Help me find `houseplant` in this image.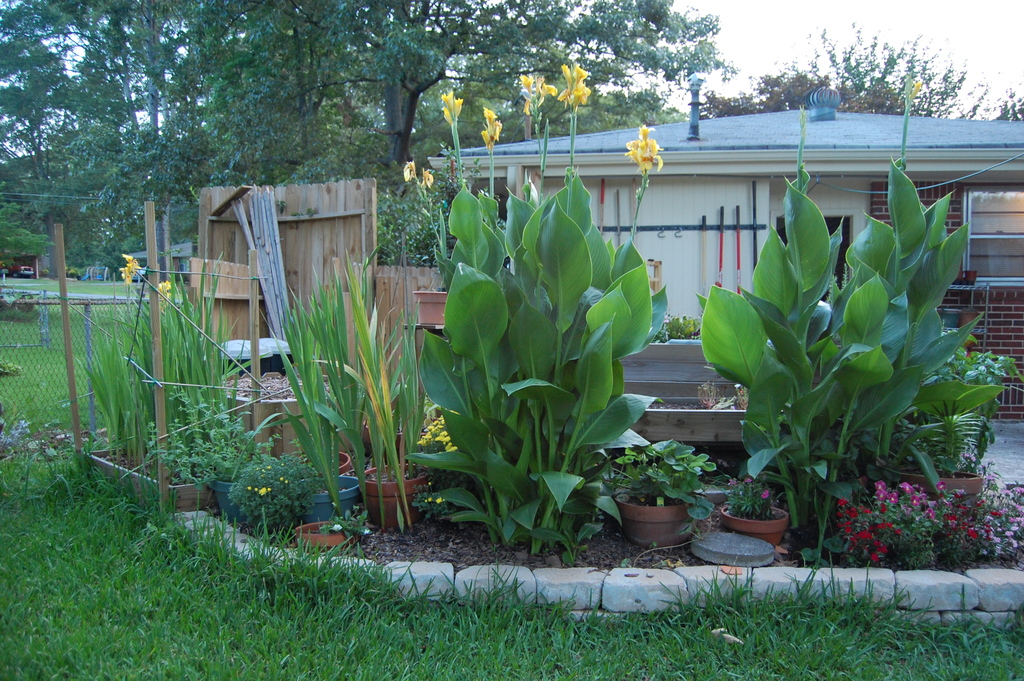
Found it: <region>897, 335, 1023, 563</region>.
